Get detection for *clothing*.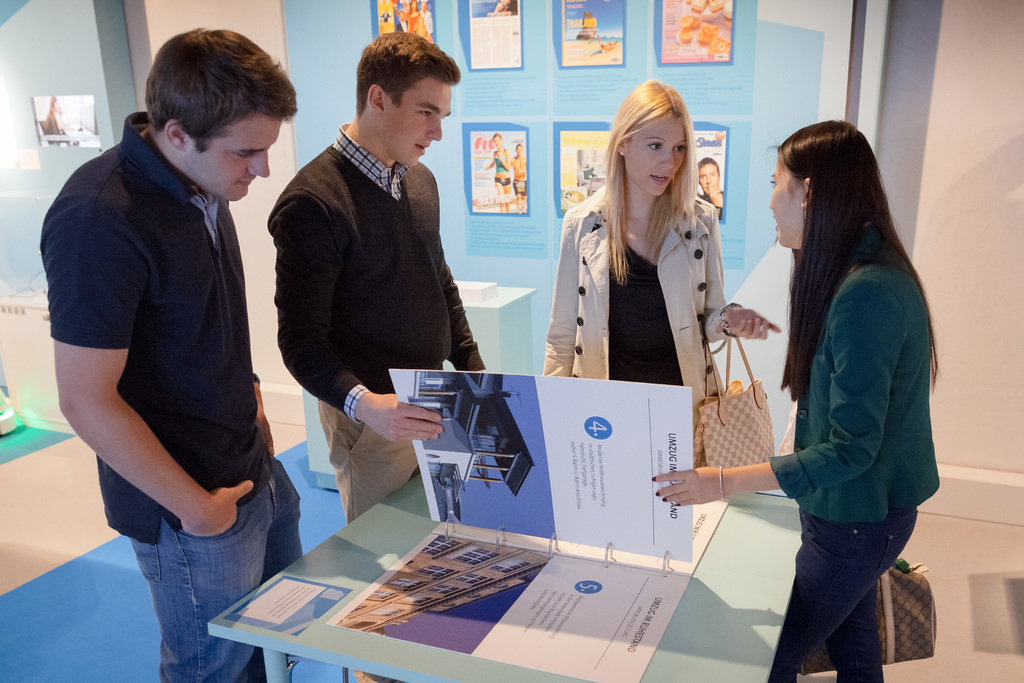
Detection: select_region(399, 18, 409, 31).
